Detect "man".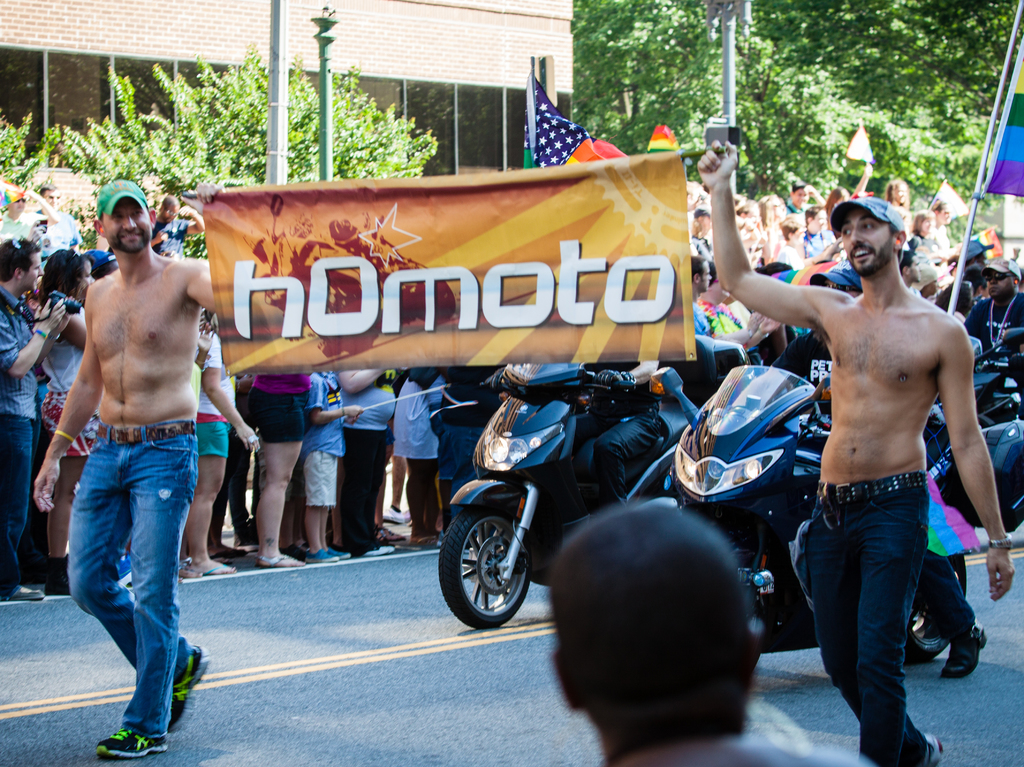
Detected at bbox=(41, 178, 231, 749).
